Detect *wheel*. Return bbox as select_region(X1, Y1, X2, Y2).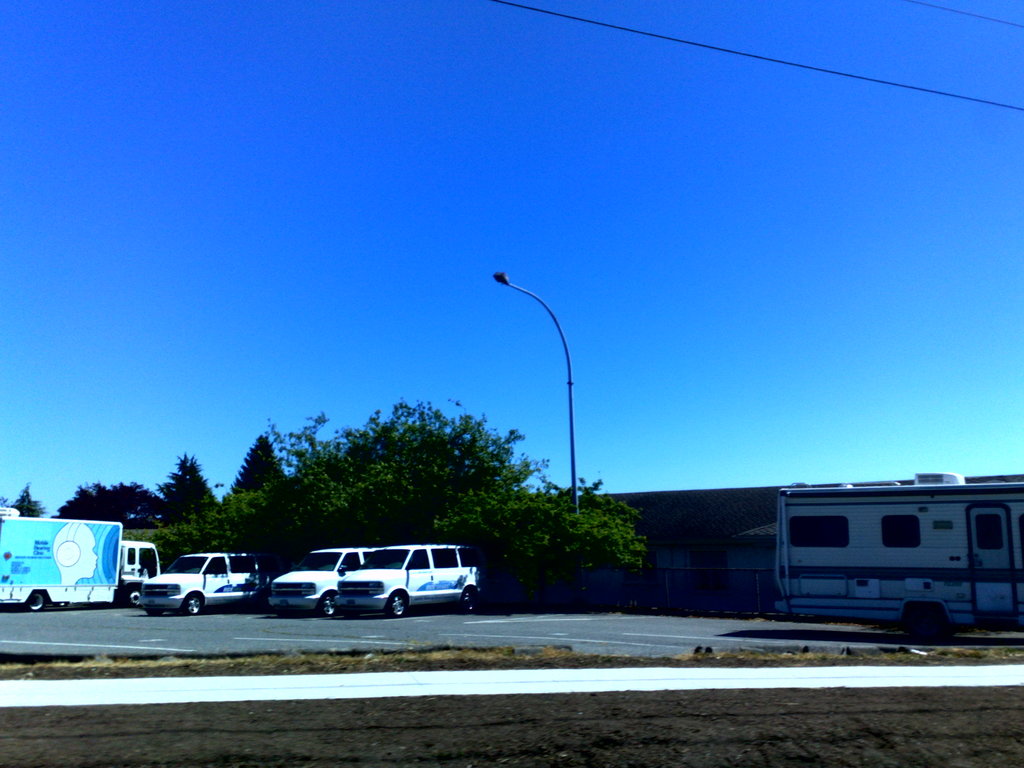
select_region(321, 593, 333, 615).
